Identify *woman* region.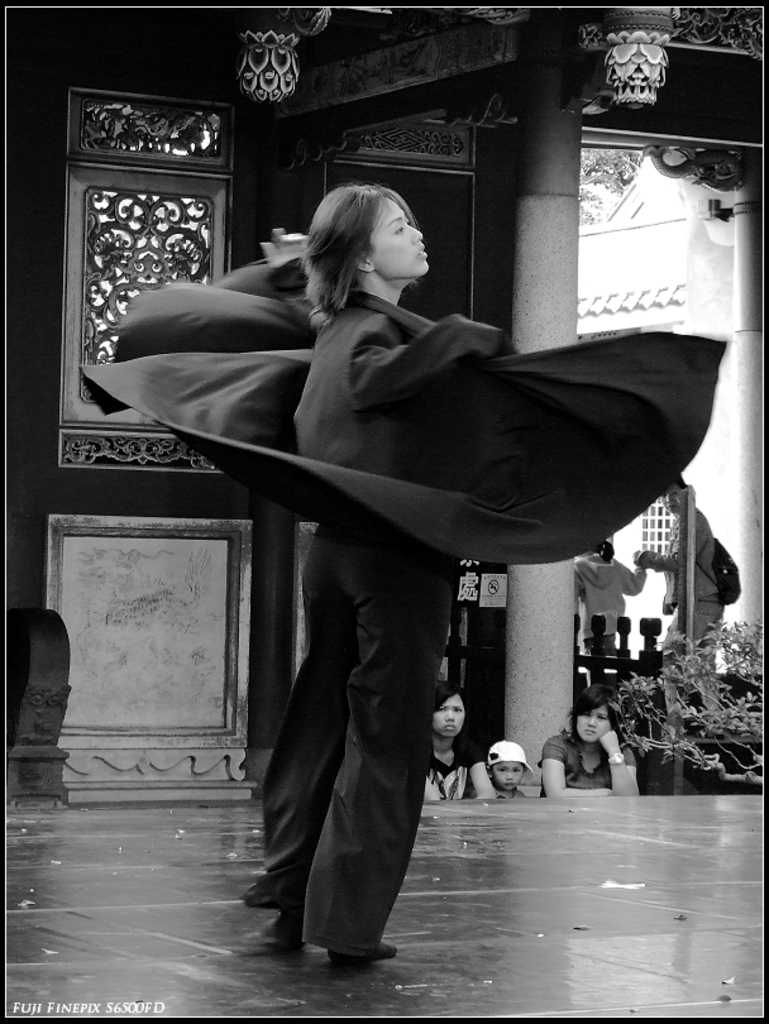
Region: 639, 472, 740, 665.
